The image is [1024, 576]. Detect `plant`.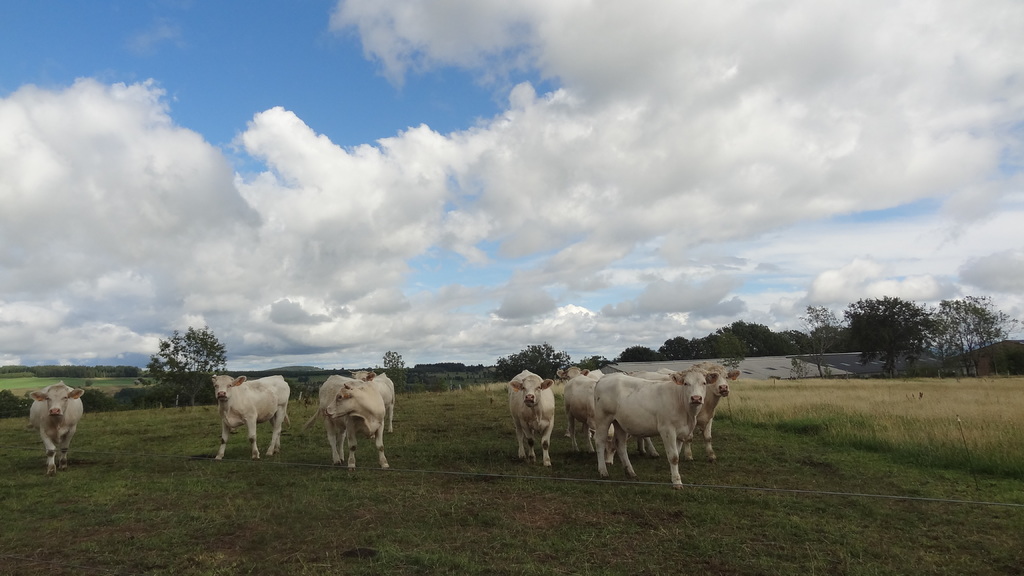
Detection: {"left": 84, "top": 383, "right": 120, "bottom": 411}.
